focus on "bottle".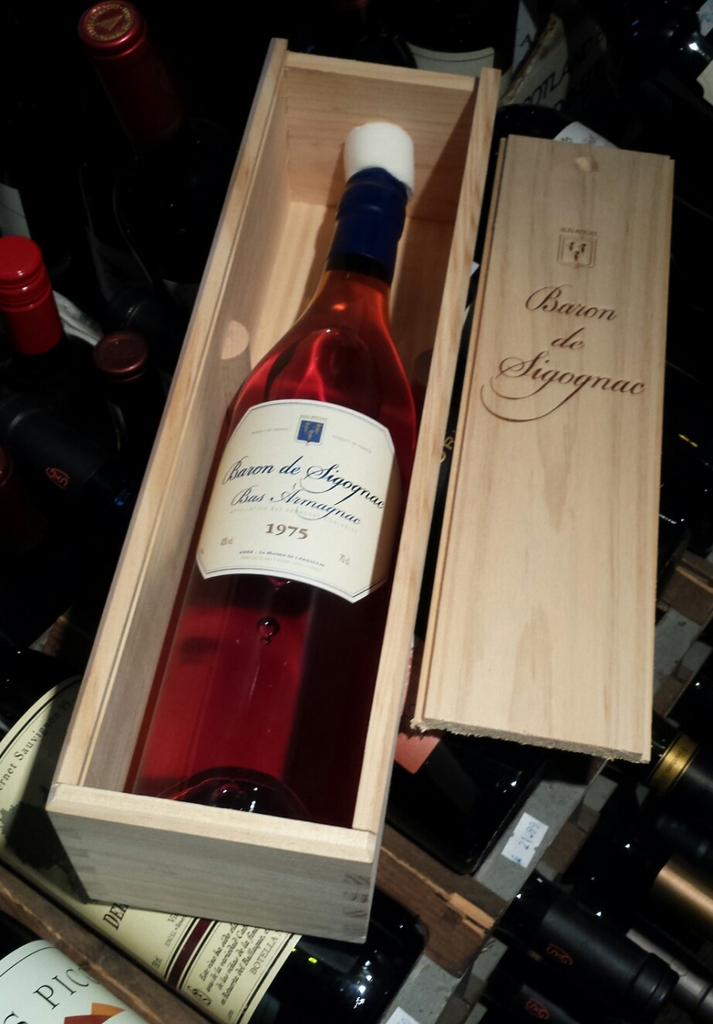
Focused at bbox=(0, 623, 524, 1023).
